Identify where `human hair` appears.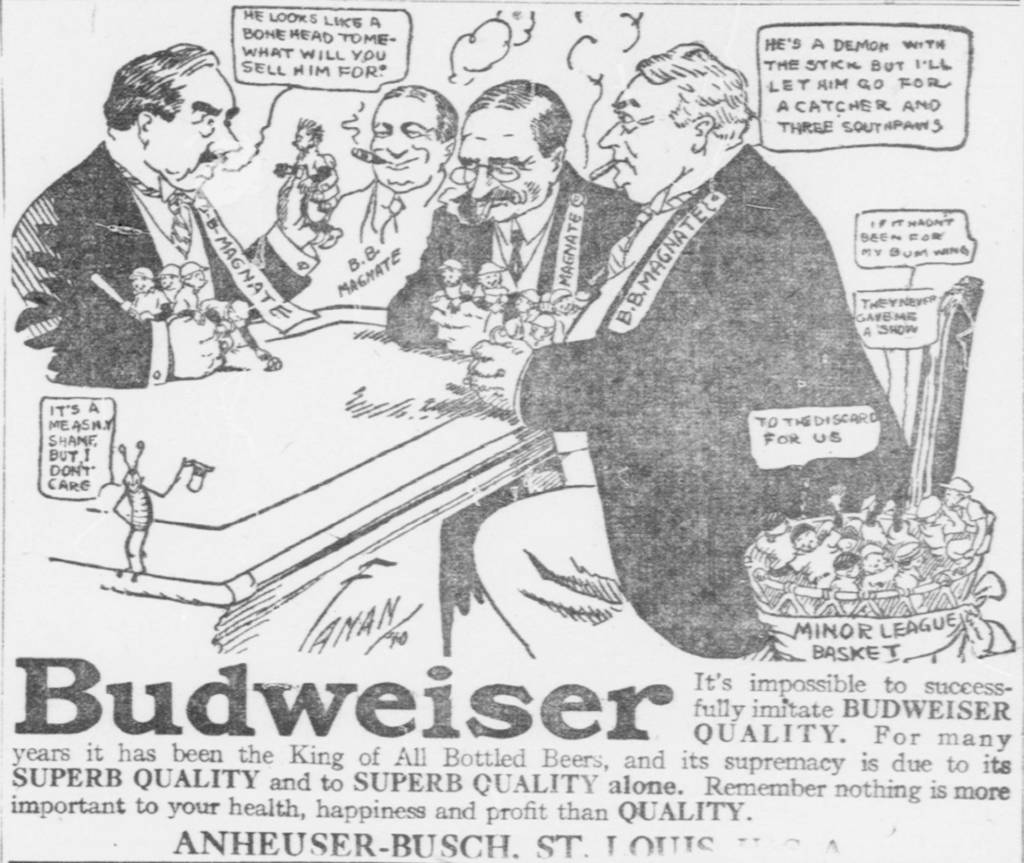
Appears at 466:79:574:156.
